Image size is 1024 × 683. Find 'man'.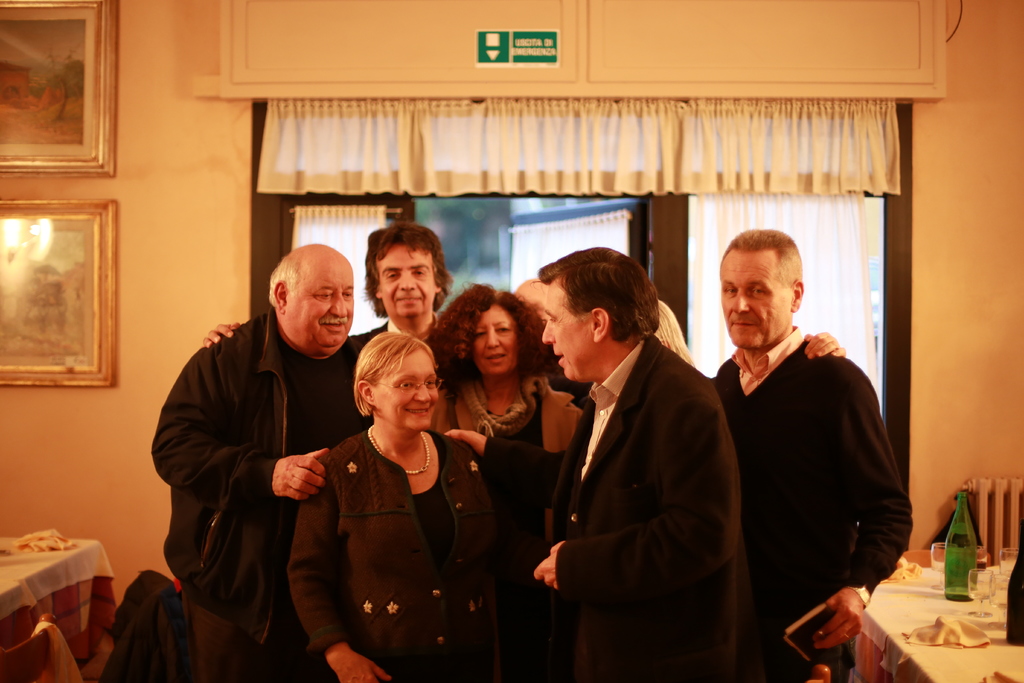
(x1=531, y1=242, x2=751, y2=682).
